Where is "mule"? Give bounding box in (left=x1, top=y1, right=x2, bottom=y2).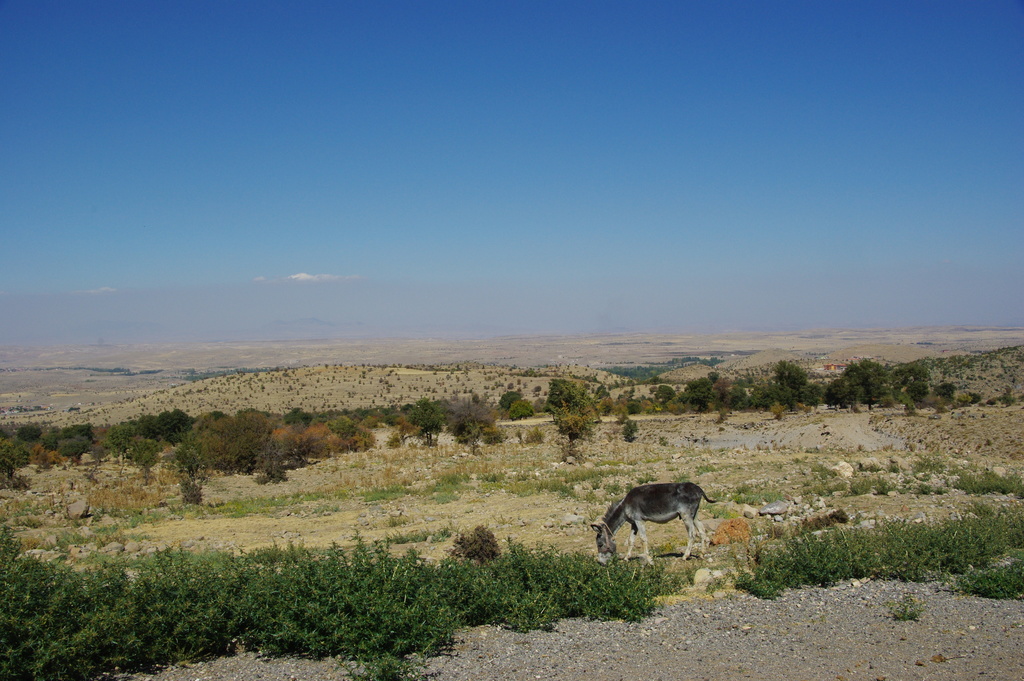
(left=582, top=478, right=704, bottom=575).
